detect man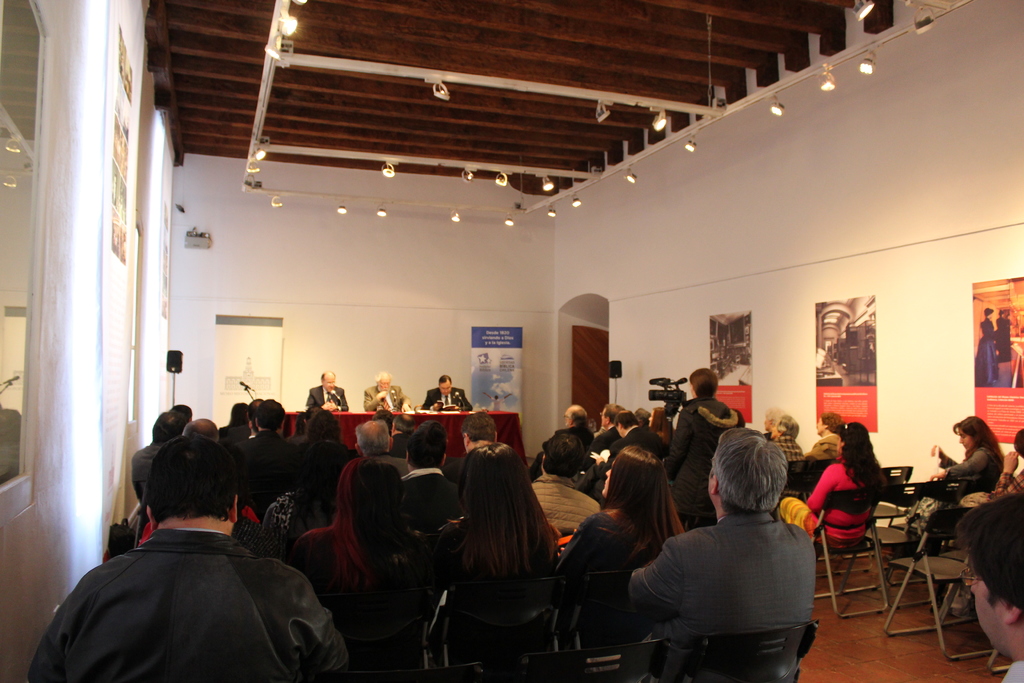
{"left": 525, "top": 403, "right": 598, "bottom": 477}
